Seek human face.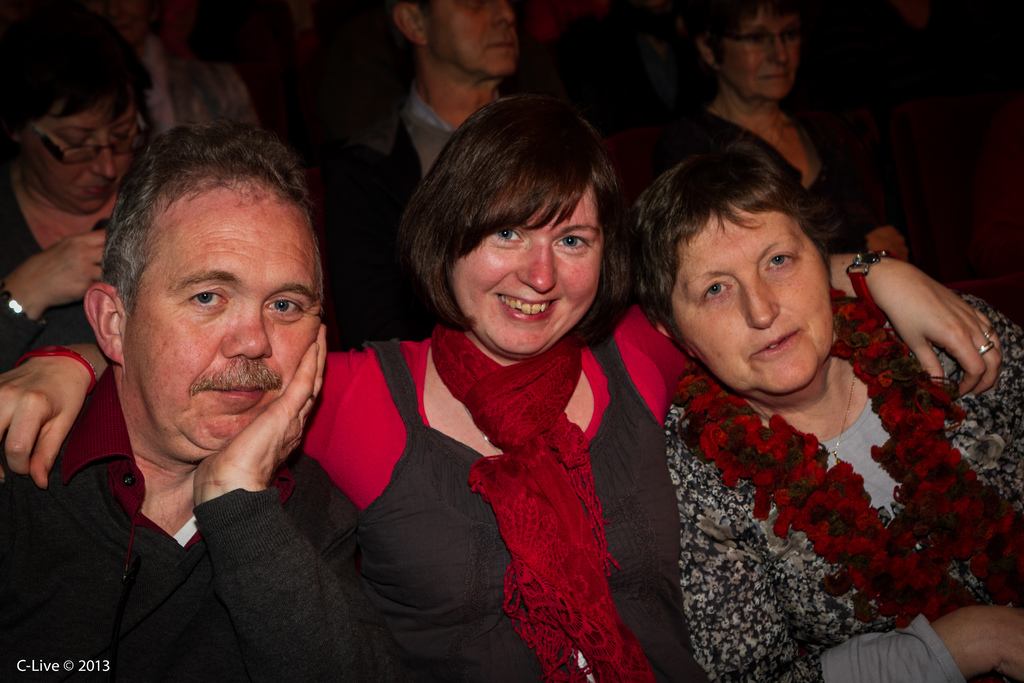
Rect(670, 210, 838, 391).
